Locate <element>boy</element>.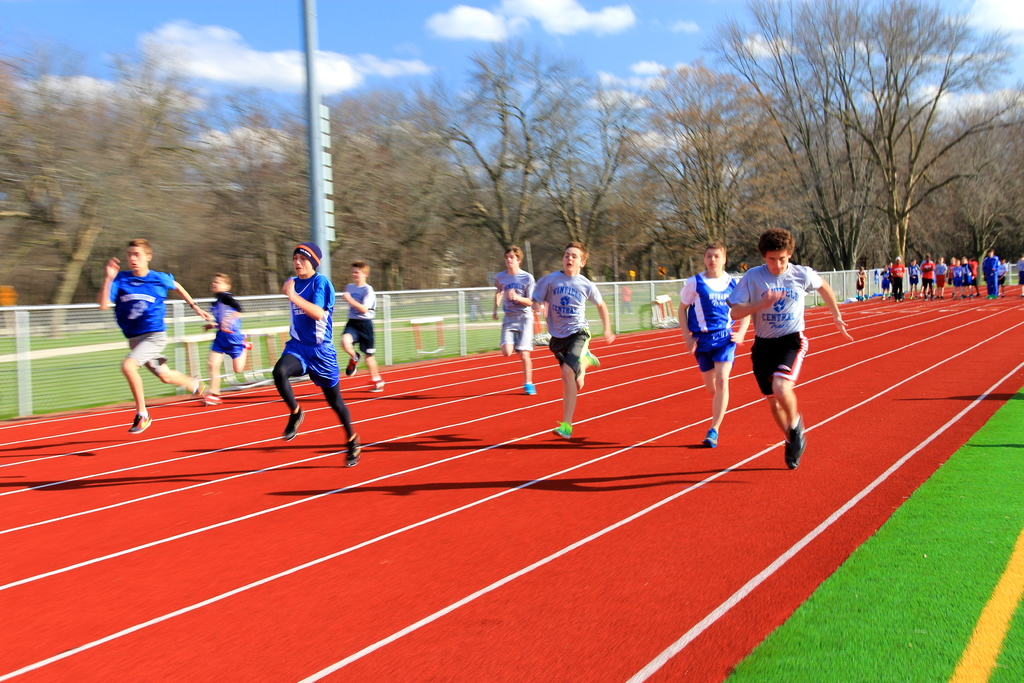
Bounding box: bbox(744, 235, 847, 469).
